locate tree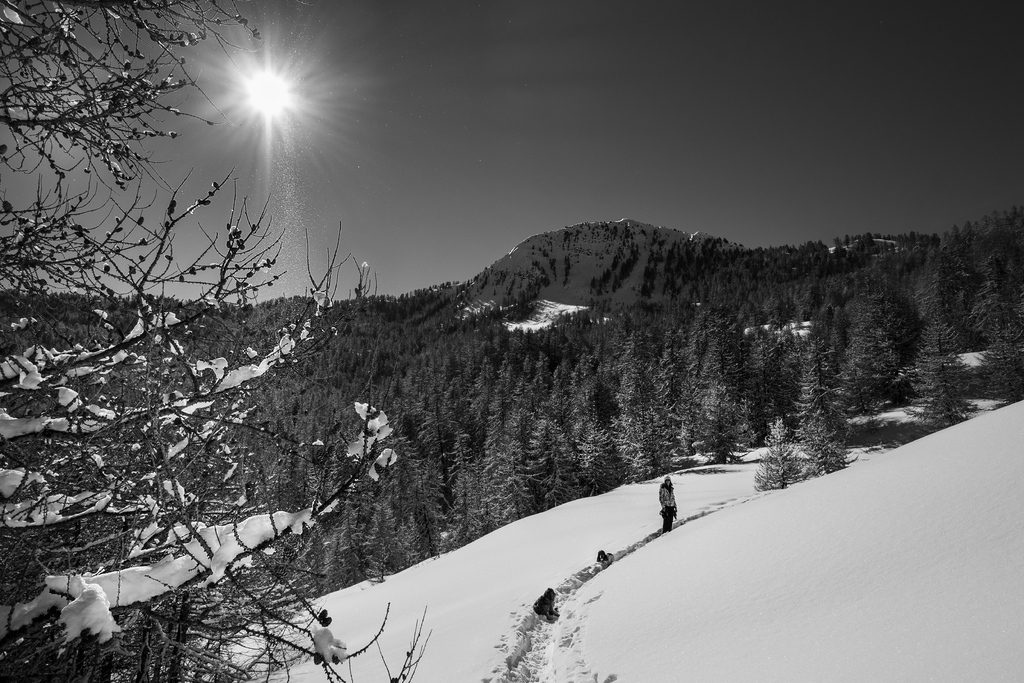
[954, 220, 973, 283]
